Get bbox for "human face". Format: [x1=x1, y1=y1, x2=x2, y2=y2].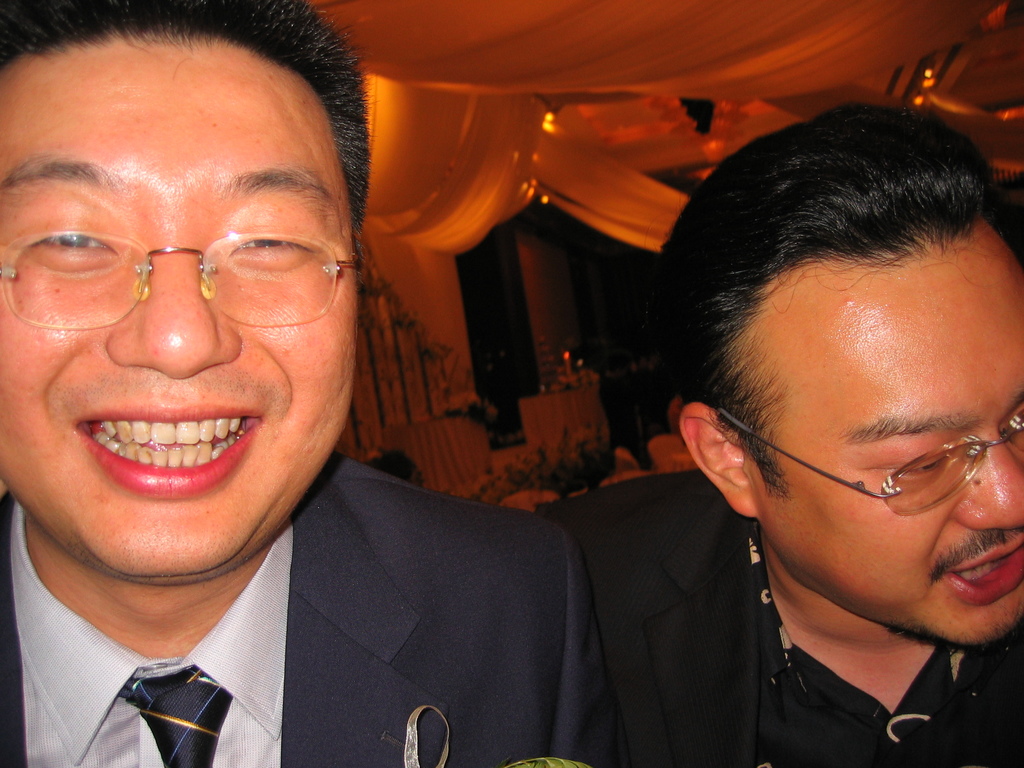
[x1=738, y1=256, x2=1023, y2=639].
